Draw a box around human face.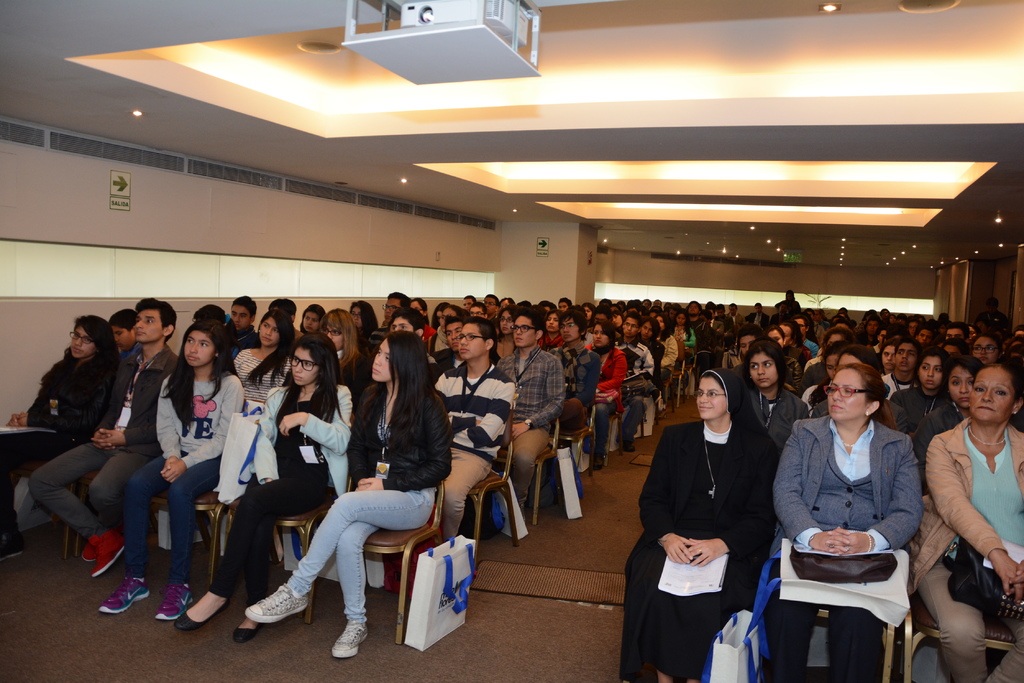
(893,342,913,373).
